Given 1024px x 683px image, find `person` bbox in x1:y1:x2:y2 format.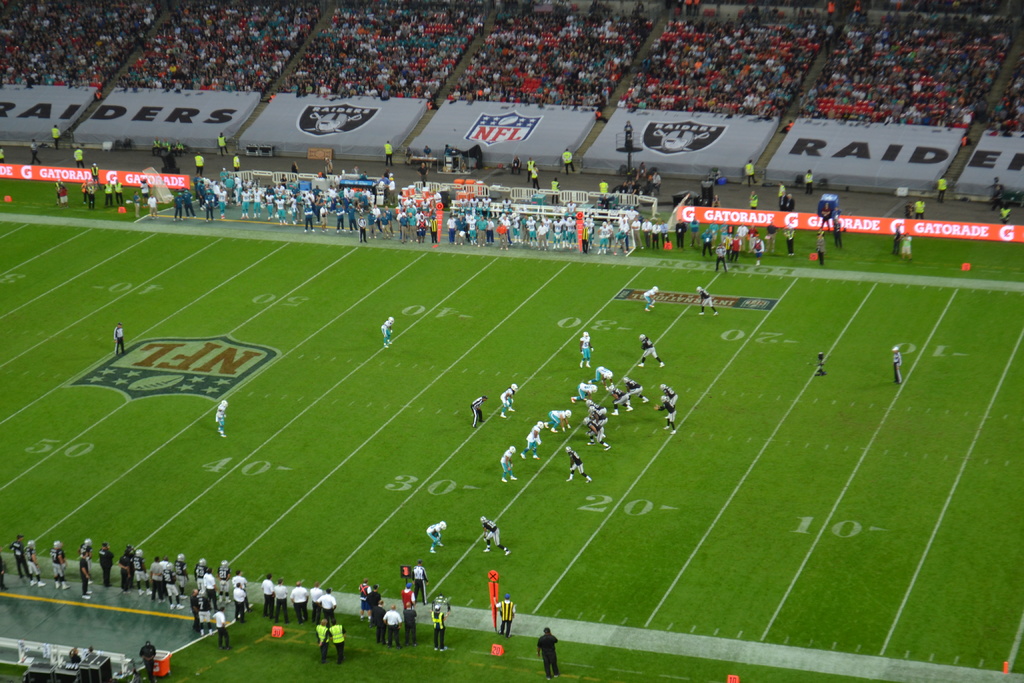
804:172:812:193.
